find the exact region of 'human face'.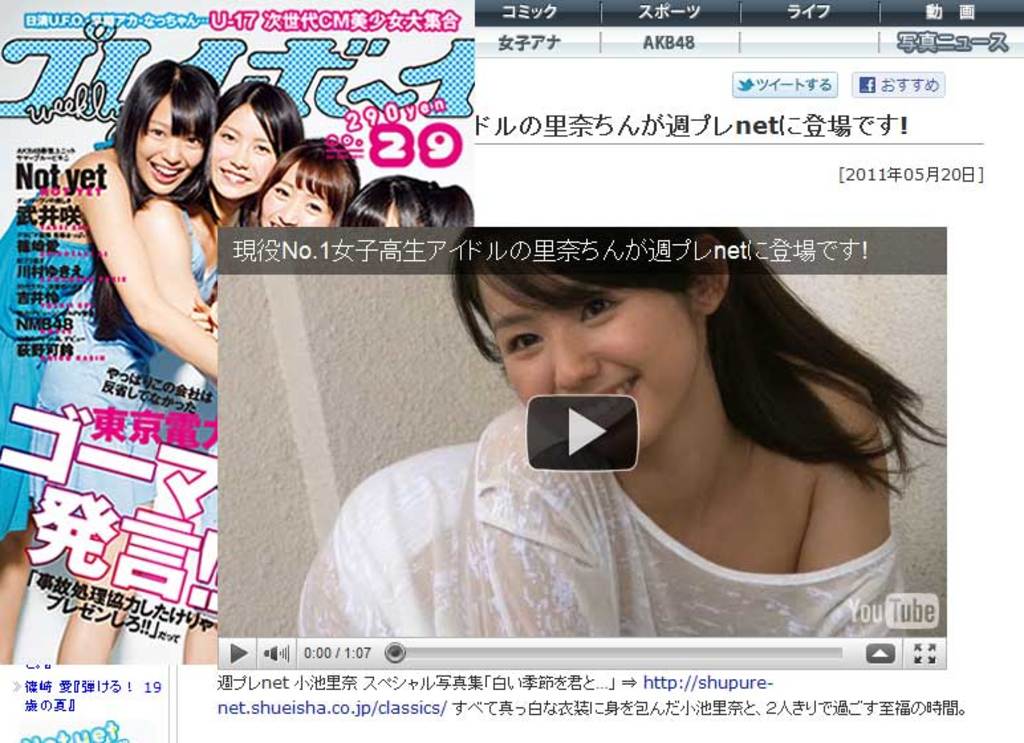
Exact region: <bbox>507, 271, 686, 439</bbox>.
